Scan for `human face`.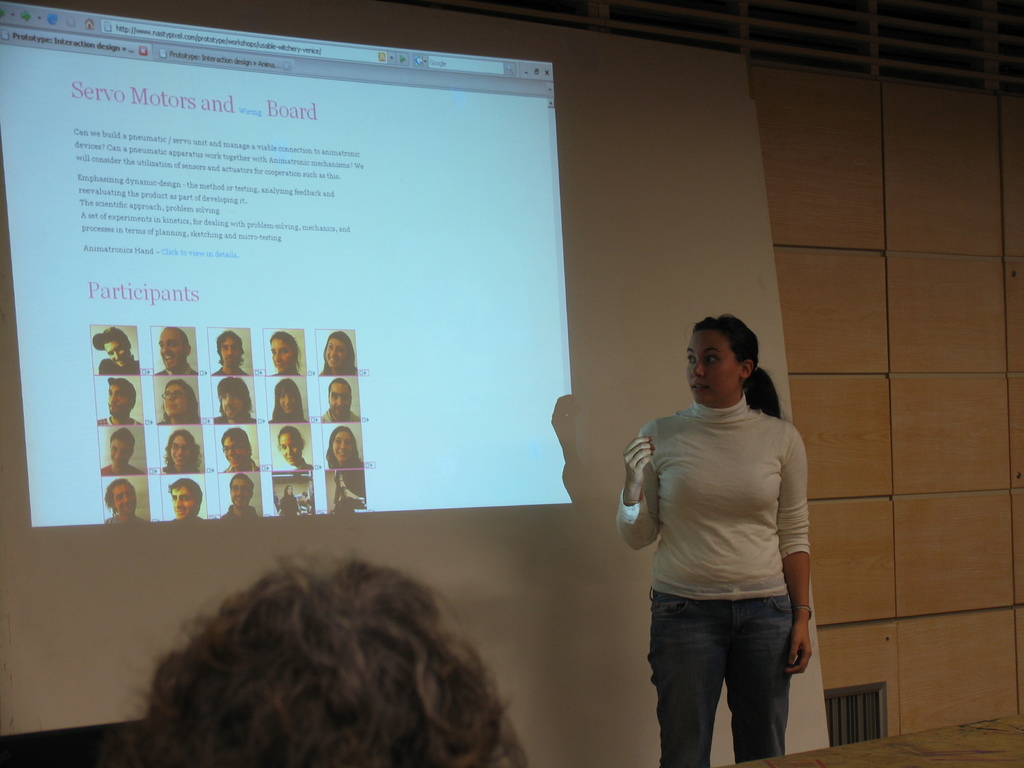
Scan result: bbox(165, 436, 190, 468).
